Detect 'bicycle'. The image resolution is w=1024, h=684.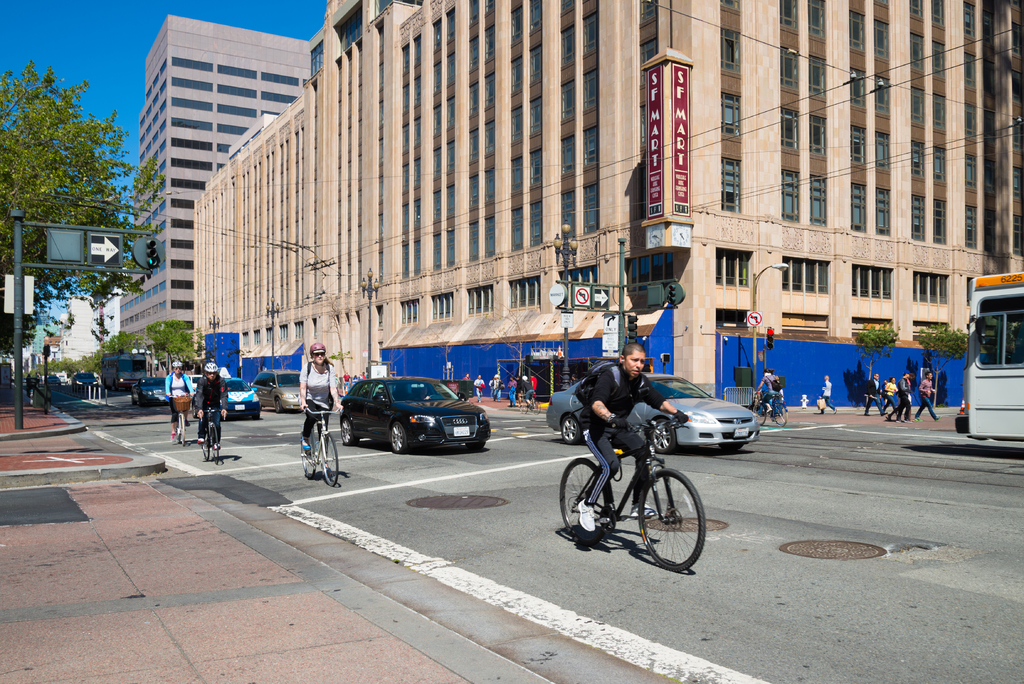
{"x1": 520, "y1": 392, "x2": 542, "y2": 414}.
